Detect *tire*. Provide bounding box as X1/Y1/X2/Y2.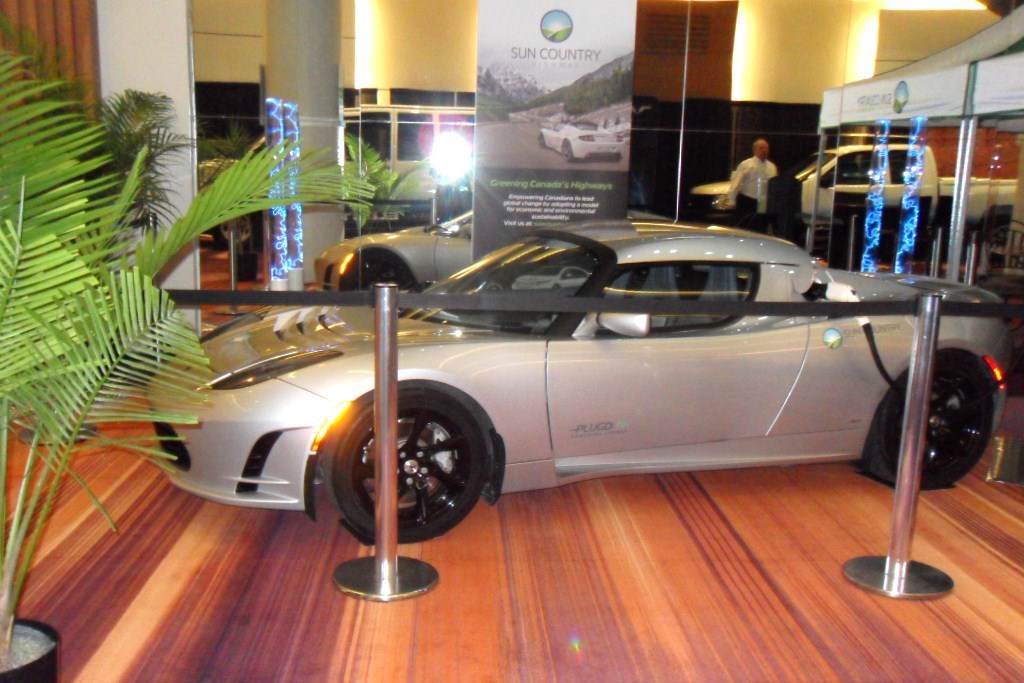
863/348/993/490.
